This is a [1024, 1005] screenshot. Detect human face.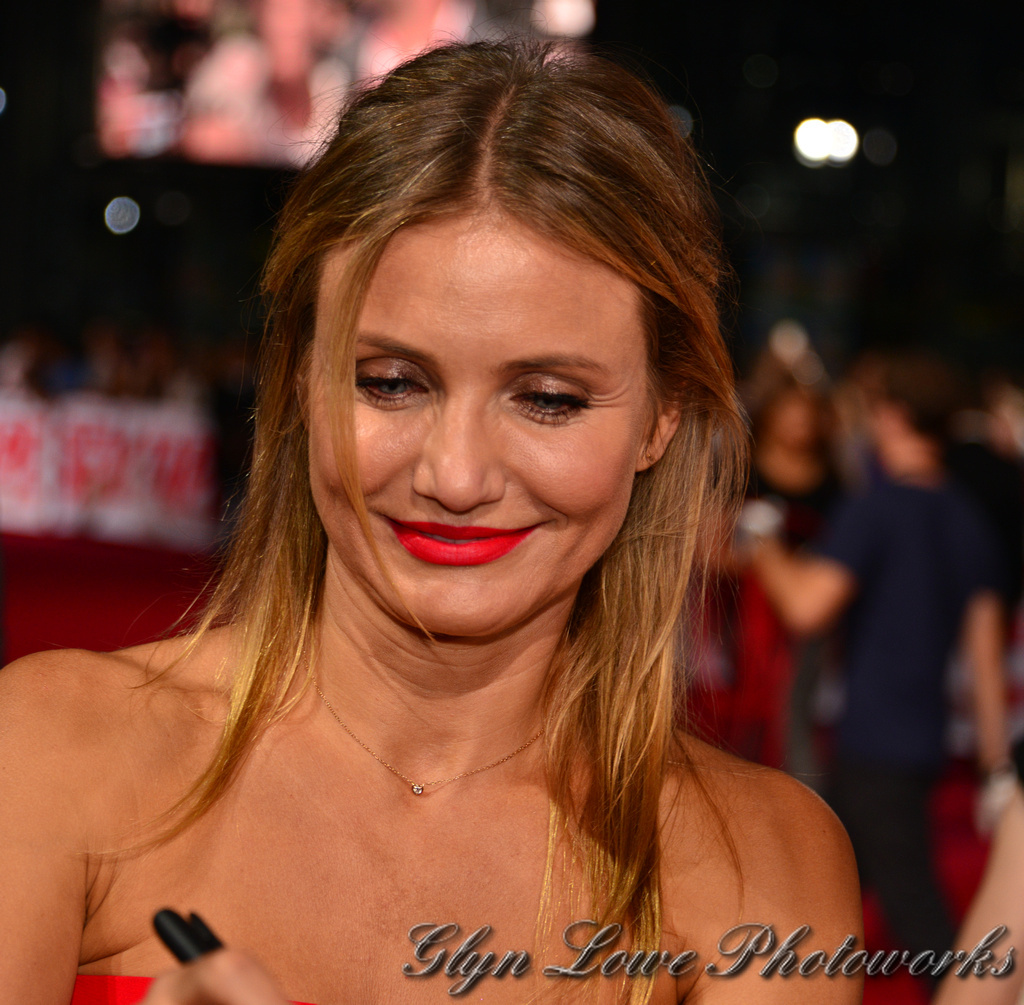
crop(308, 213, 648, 640).
